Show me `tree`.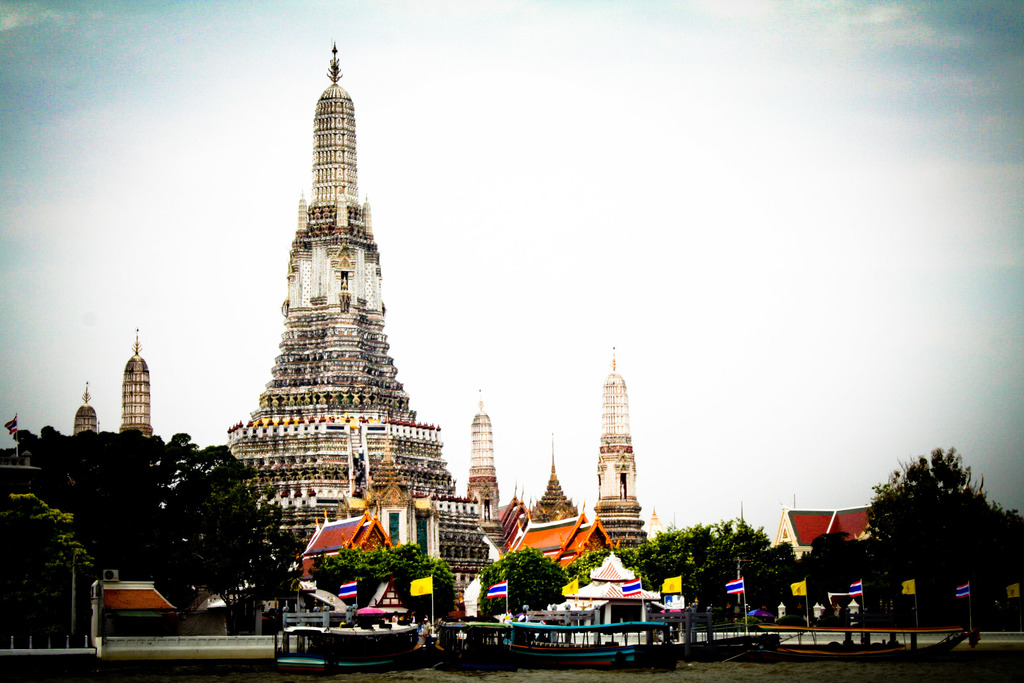
`tree` is here: left=0, top=491, right=99, bottom=648.
